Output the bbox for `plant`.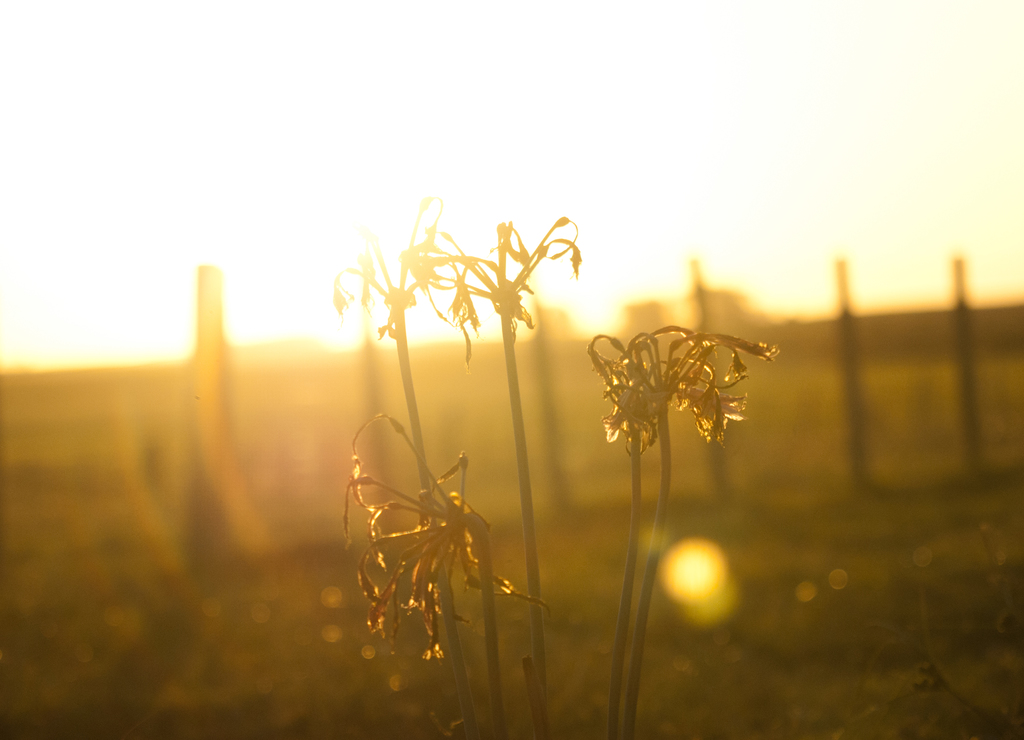
[left=829, top=520, right=1023, bottom=739].
